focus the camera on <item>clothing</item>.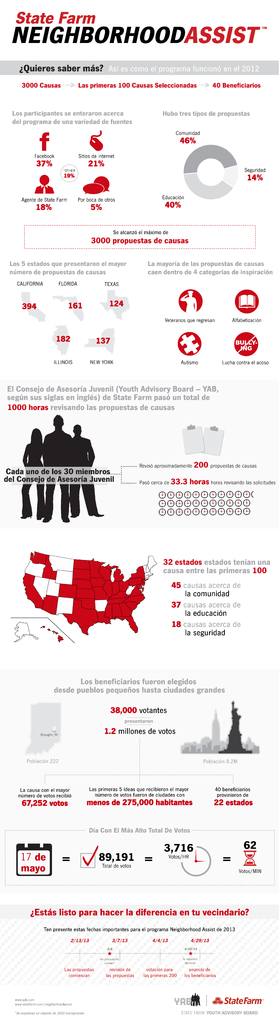
Focus region: bbox=[20, 440, 42, 519].
